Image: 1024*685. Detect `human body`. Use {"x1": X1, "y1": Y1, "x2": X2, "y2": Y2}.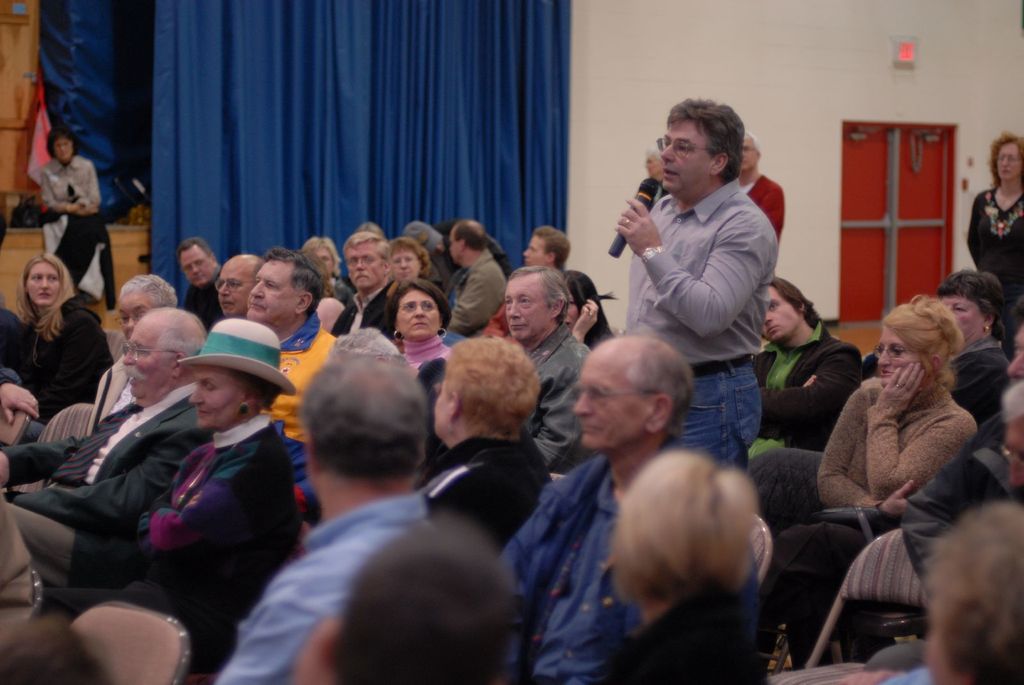
{"x1": 10, "y1": 251, "x2": 109, "y2": 414}.
